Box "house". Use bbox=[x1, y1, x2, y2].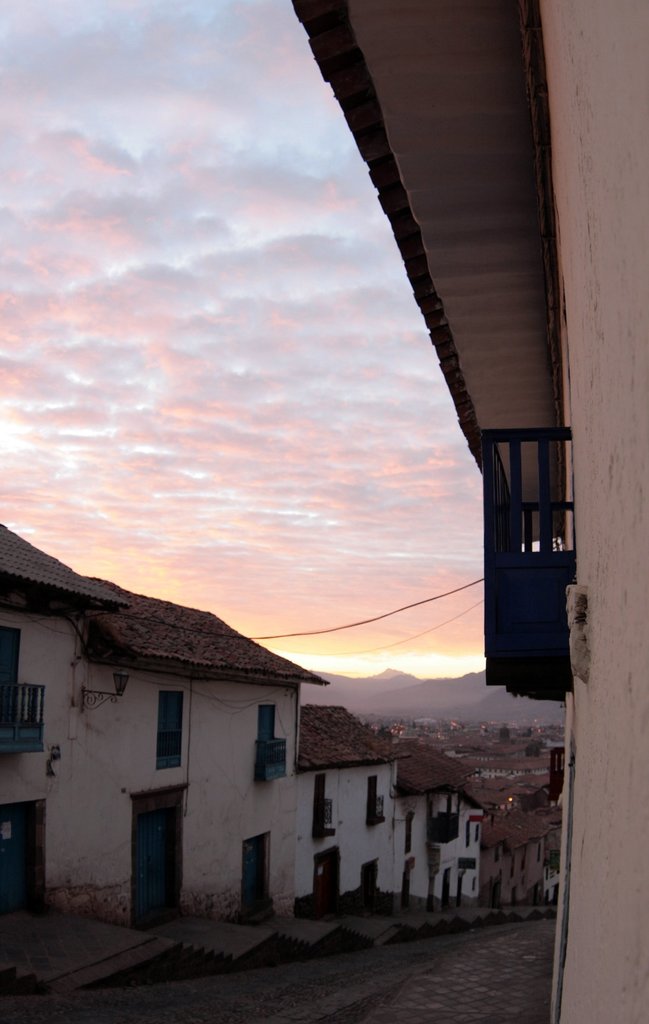
bbox=[517, 801, 554, 902].
